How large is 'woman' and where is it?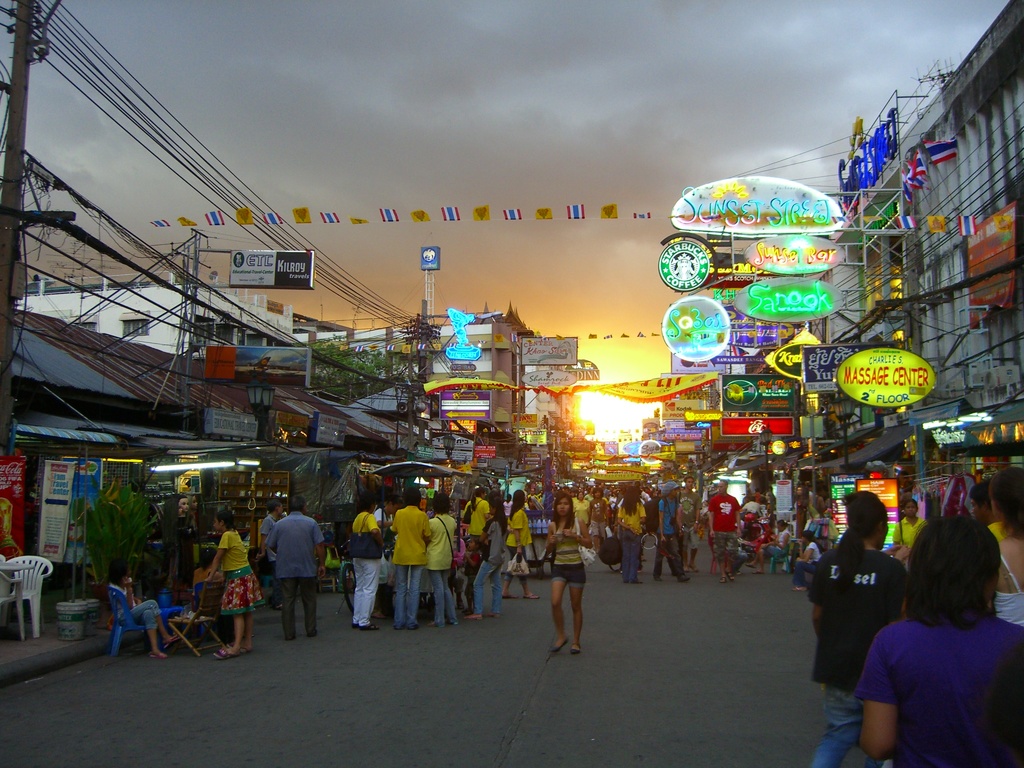
Bounding box: bbox=[427, 497, 465, 628].
